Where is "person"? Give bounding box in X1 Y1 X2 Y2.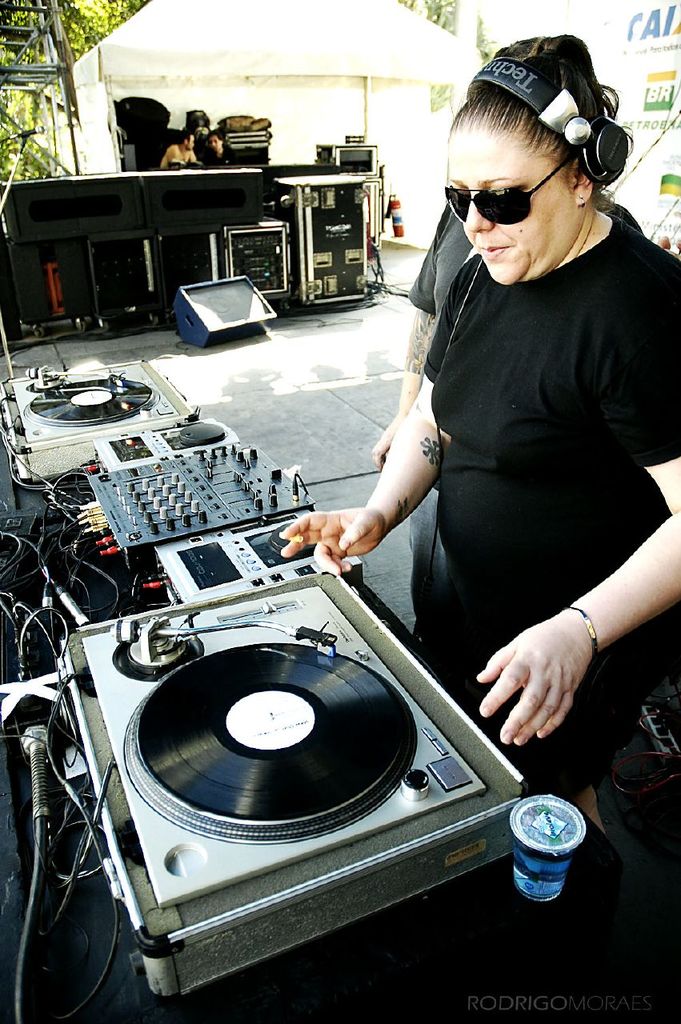
158 126 202 167.
